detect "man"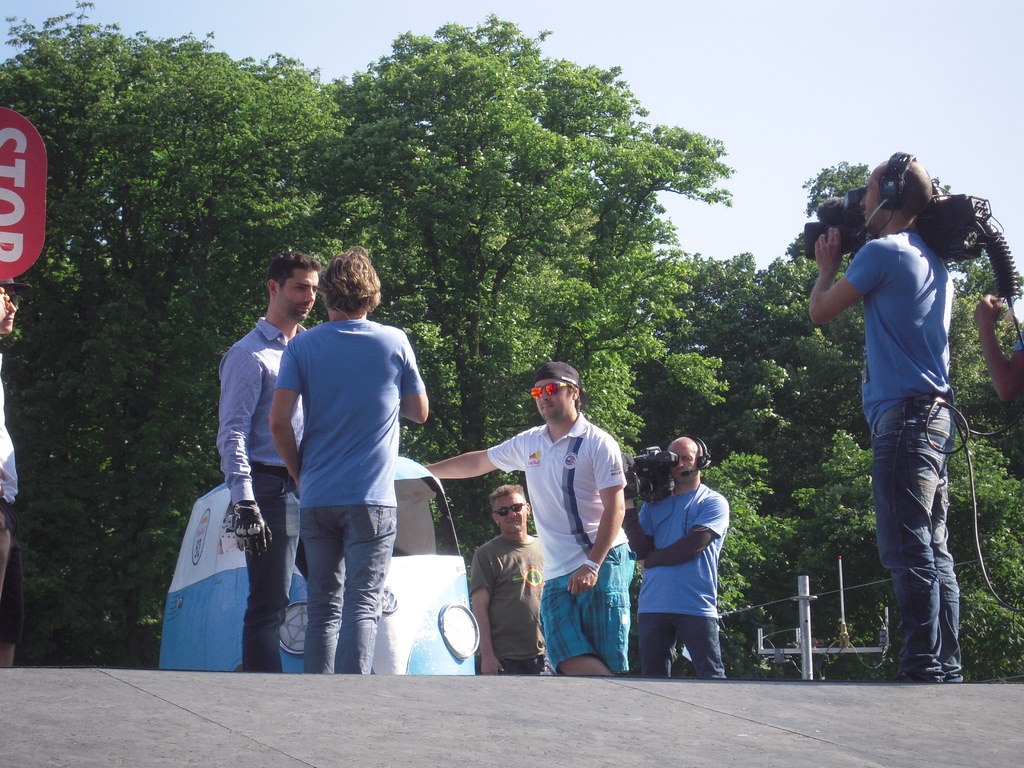
region(266, 244, 428, 668)
